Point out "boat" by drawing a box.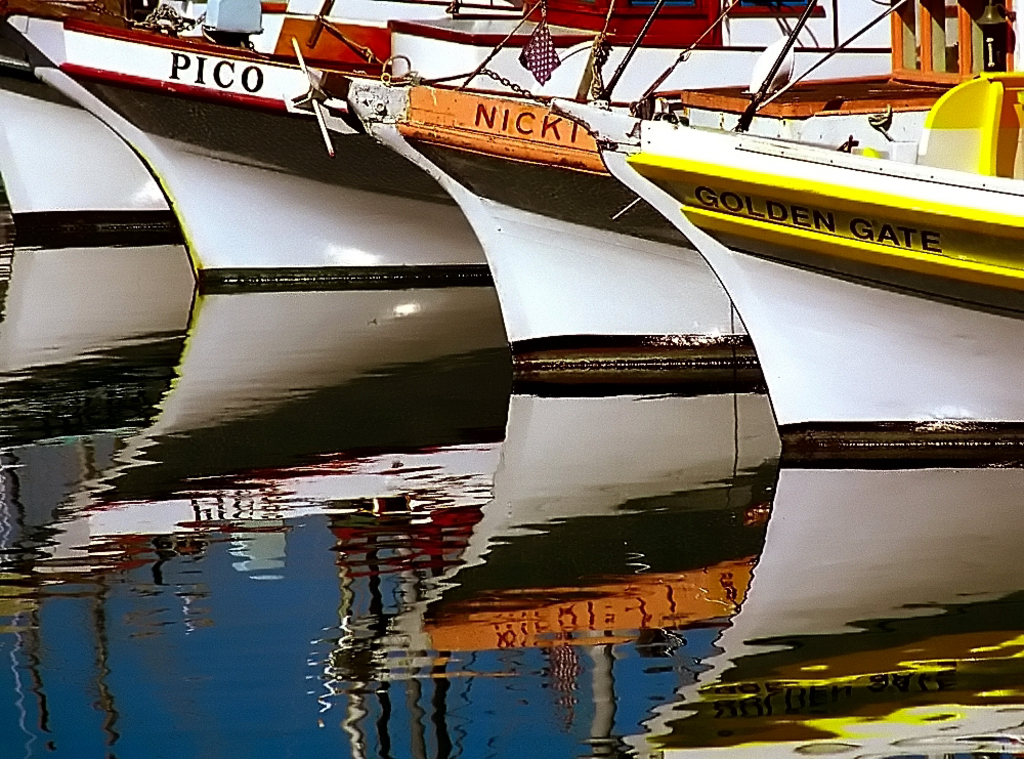
(left=0, top=0, right=492, bottom=448).
